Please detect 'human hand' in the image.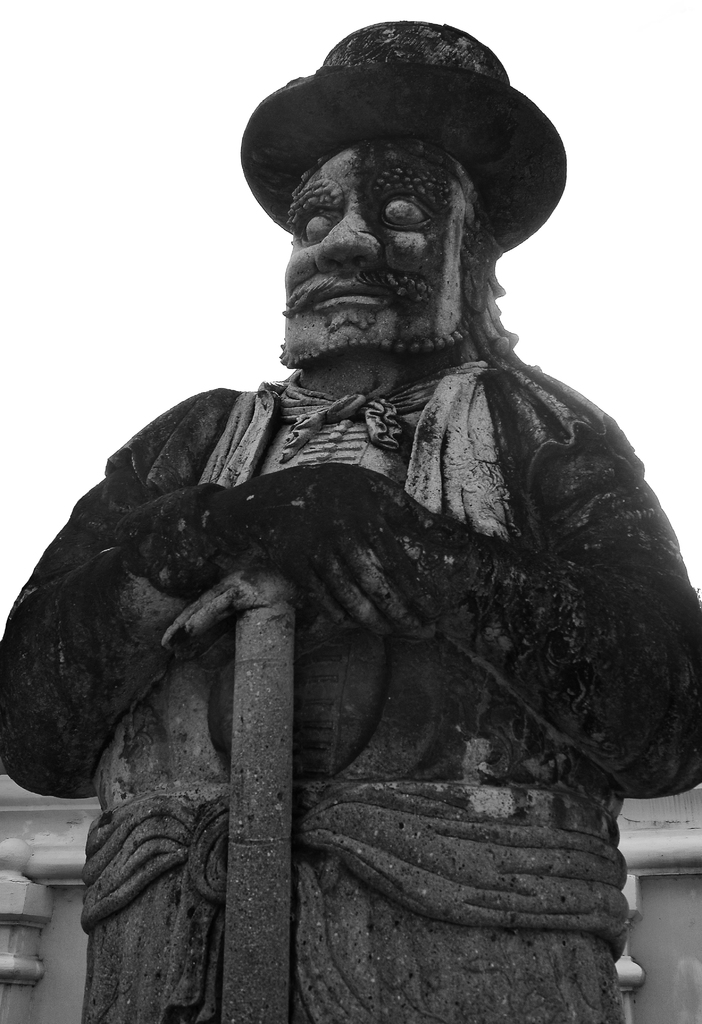
[left=238, top=468, right=447, bottom=642].
